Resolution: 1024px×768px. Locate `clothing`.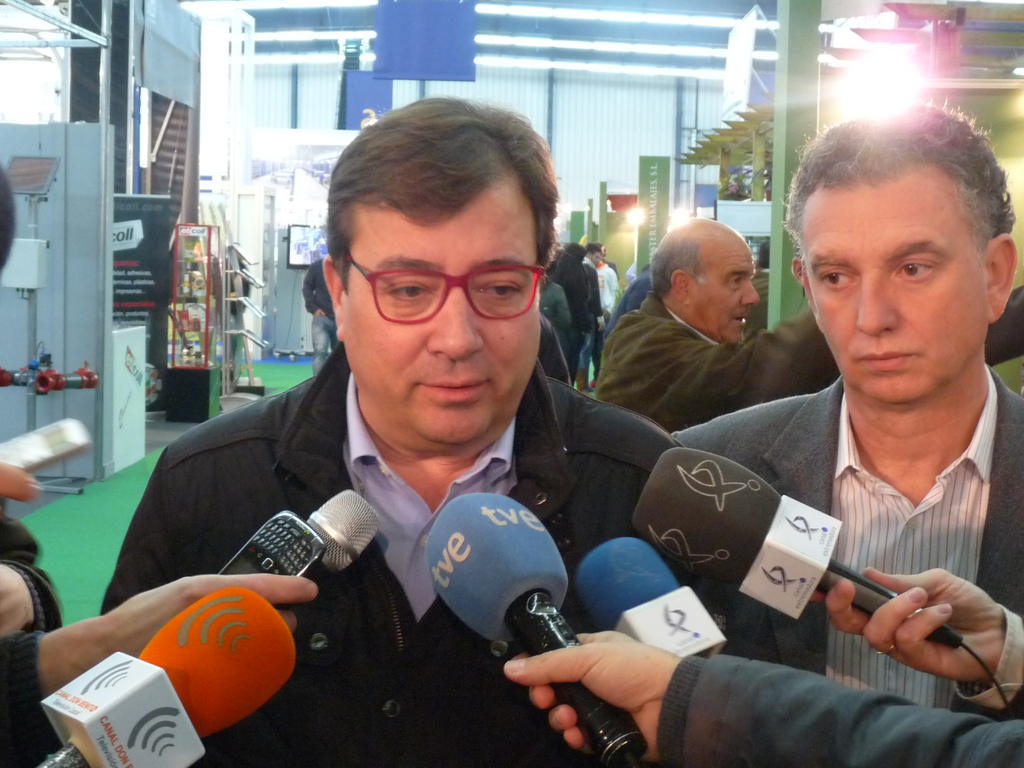
[x1=589, y1=280, x2=844, y2=436].
